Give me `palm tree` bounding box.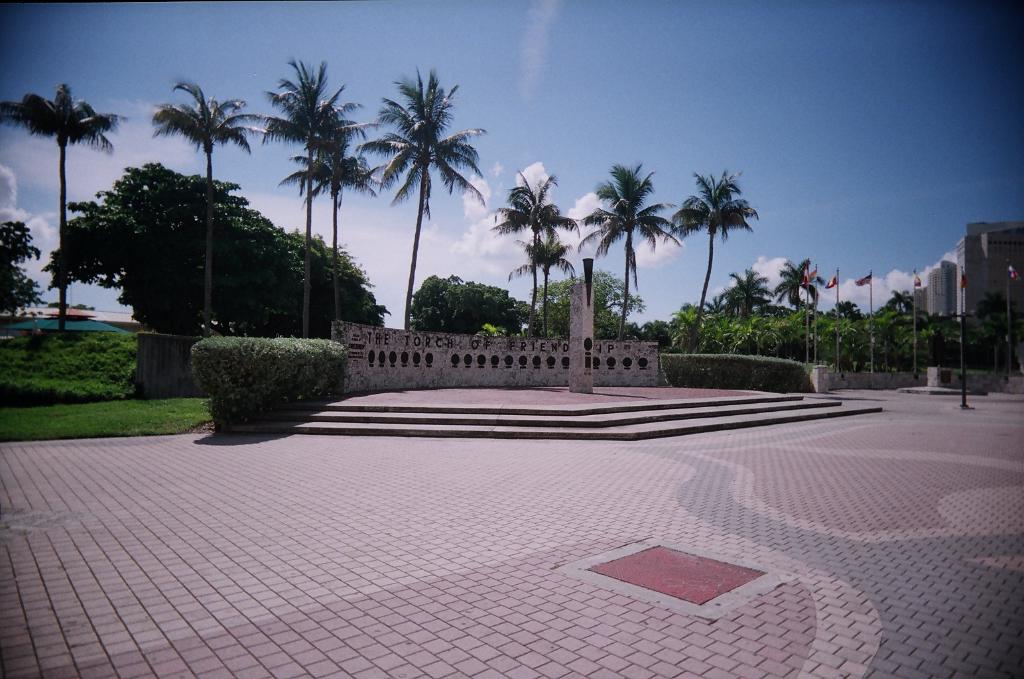
detection(0, 82, 131, 340).
